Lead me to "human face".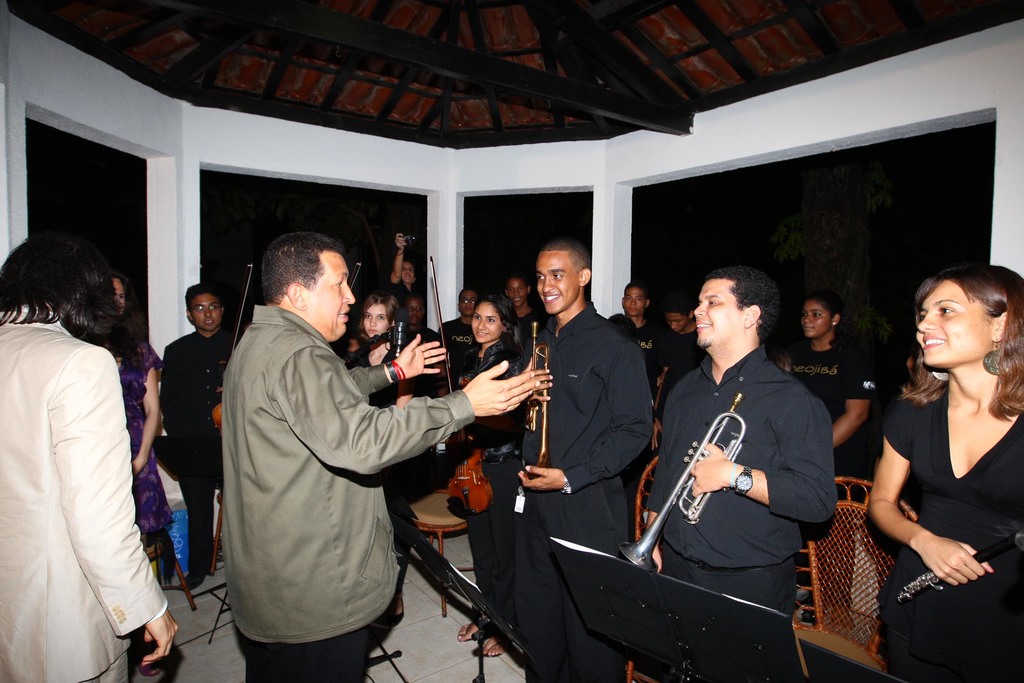
Lead to box=[668, 316, 684, 331].
